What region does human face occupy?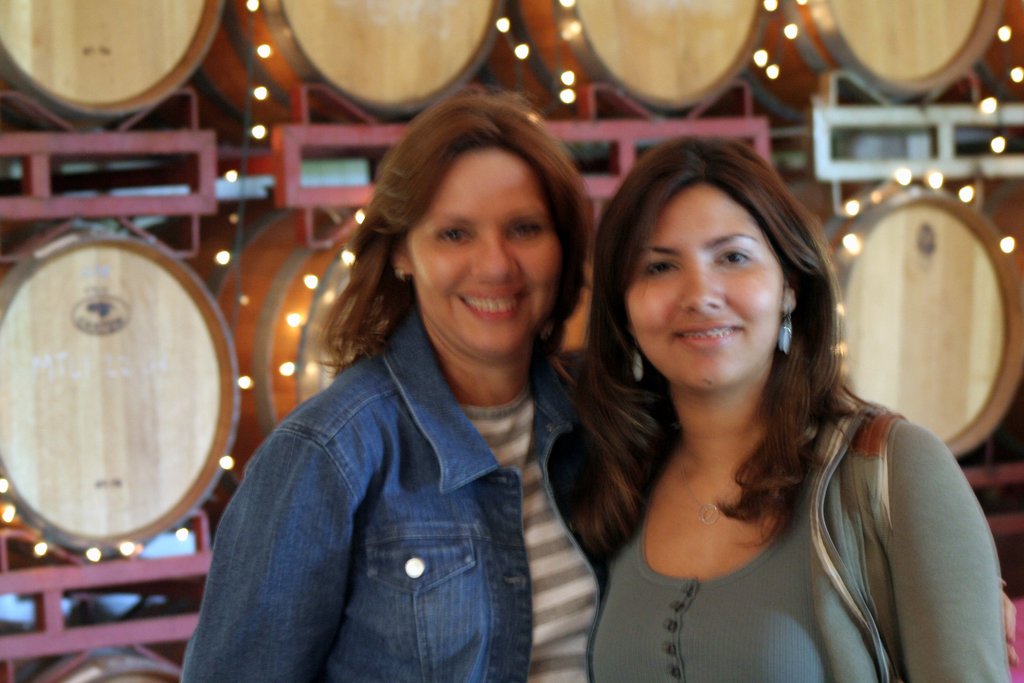
413, 147, 564, 358.
